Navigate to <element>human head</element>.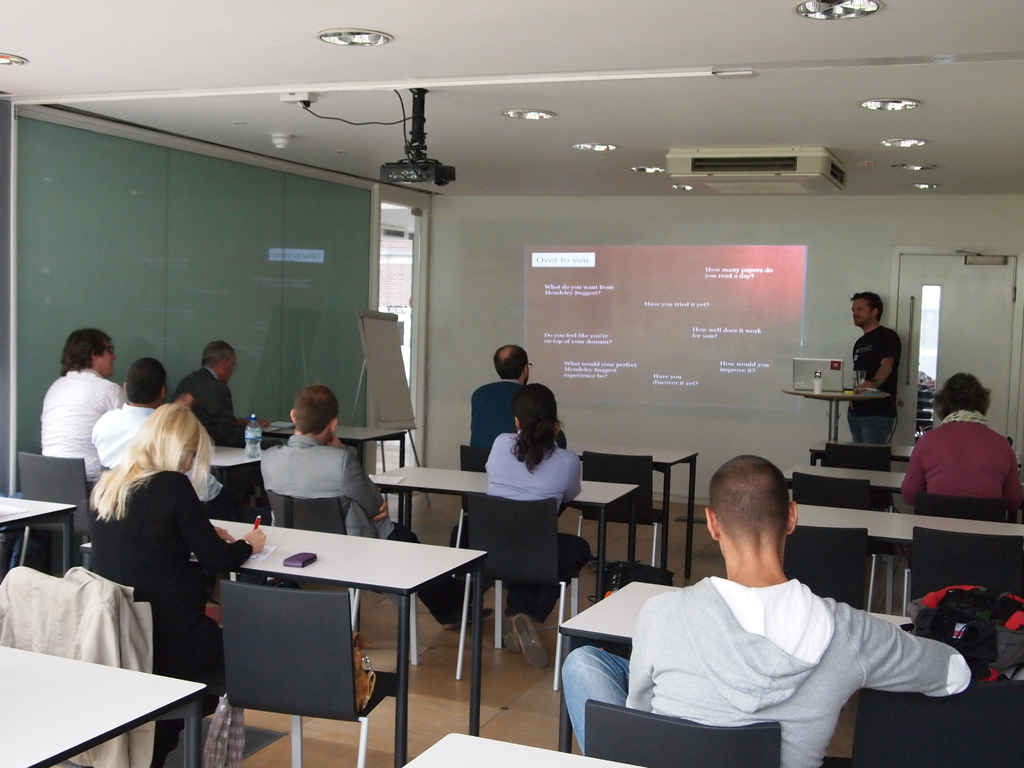
Navigation target: (left=492, top=342, right=531, bottom=378).
